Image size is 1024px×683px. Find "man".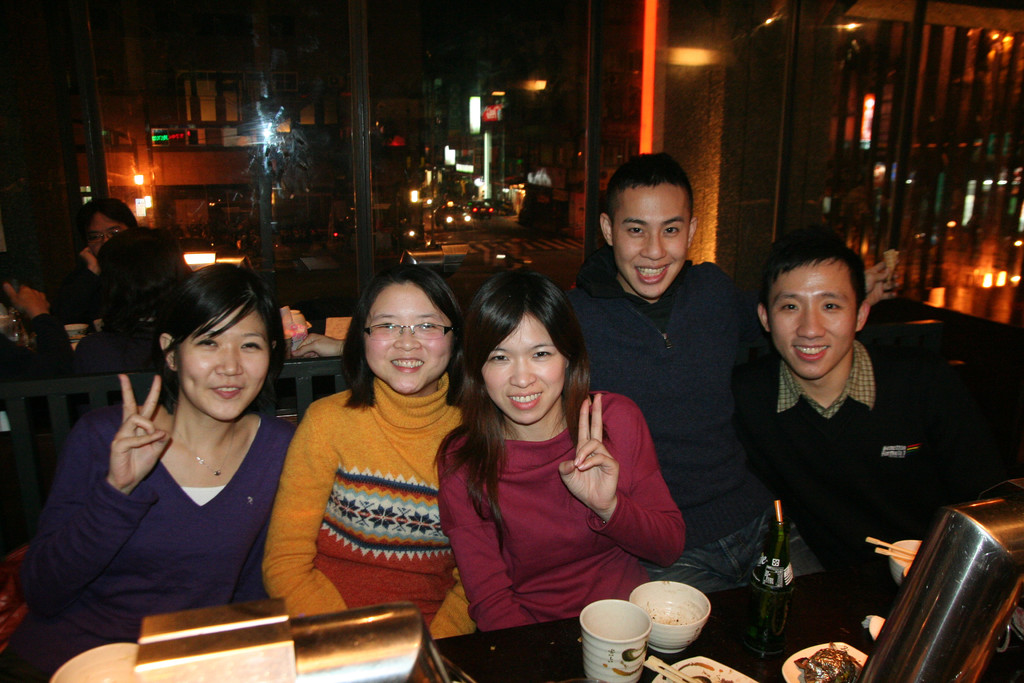
Rect(564, 150, 774, 580).
